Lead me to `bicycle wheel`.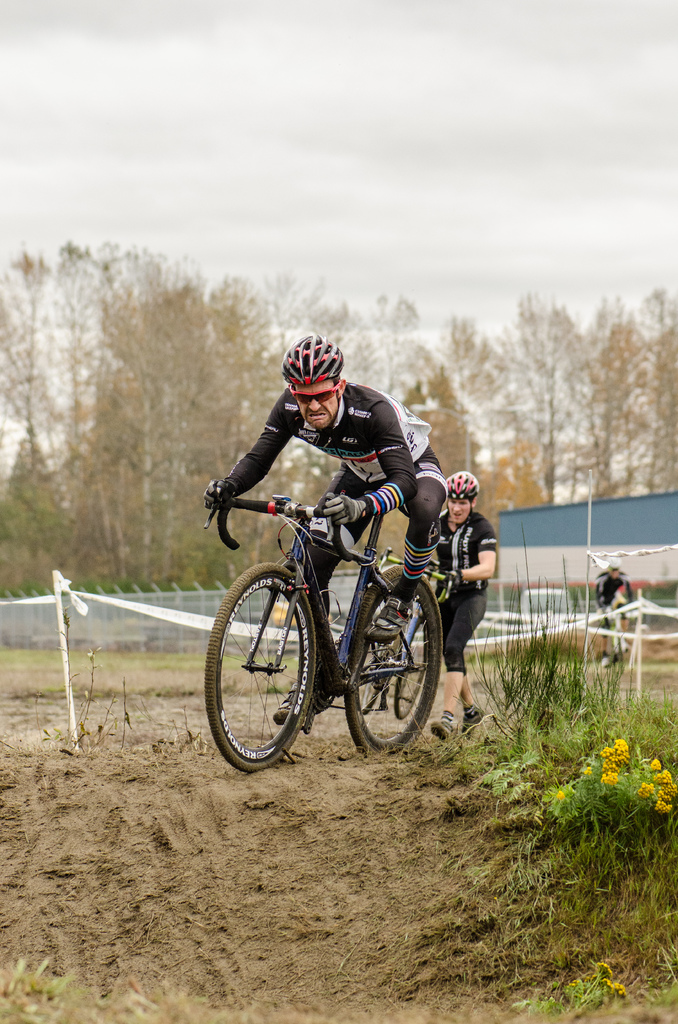
Lead to x1=222, y1=566, x2=330, y2=767.
